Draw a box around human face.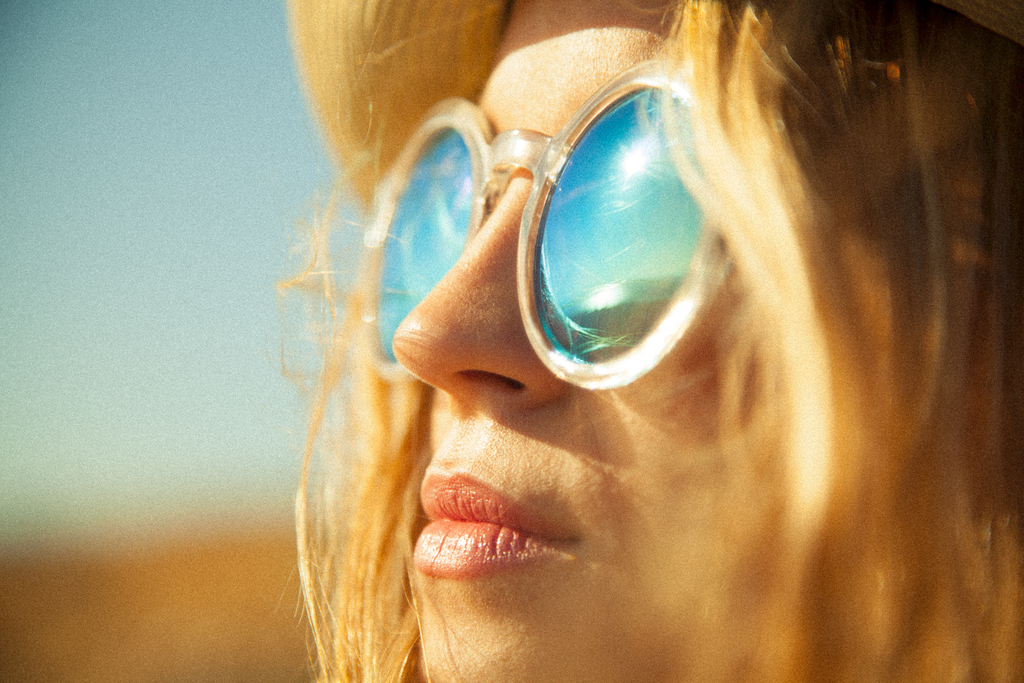
(left=387, top=0, right=731, bottom=682).
